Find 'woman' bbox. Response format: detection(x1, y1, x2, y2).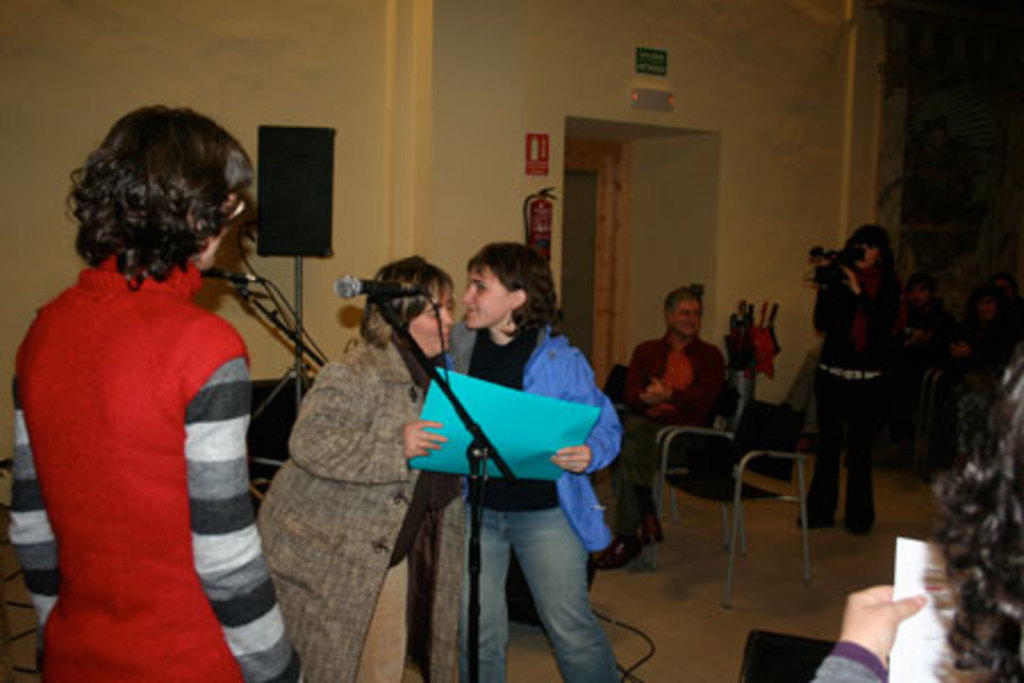
detection(255, 253, 455, 681).
